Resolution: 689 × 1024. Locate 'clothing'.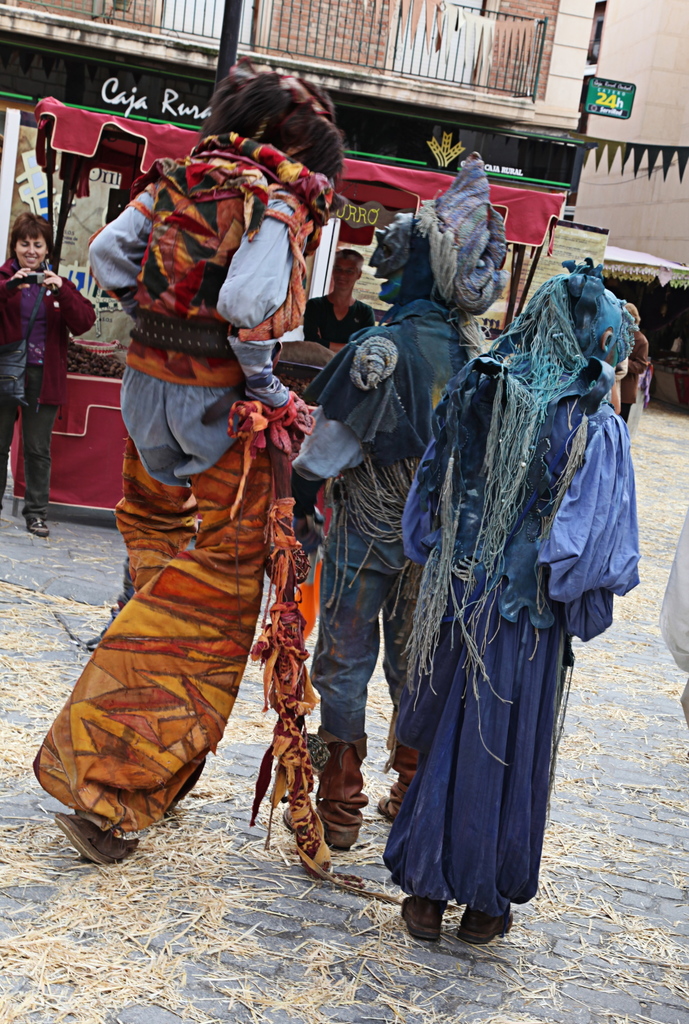
0 255 97 512.
